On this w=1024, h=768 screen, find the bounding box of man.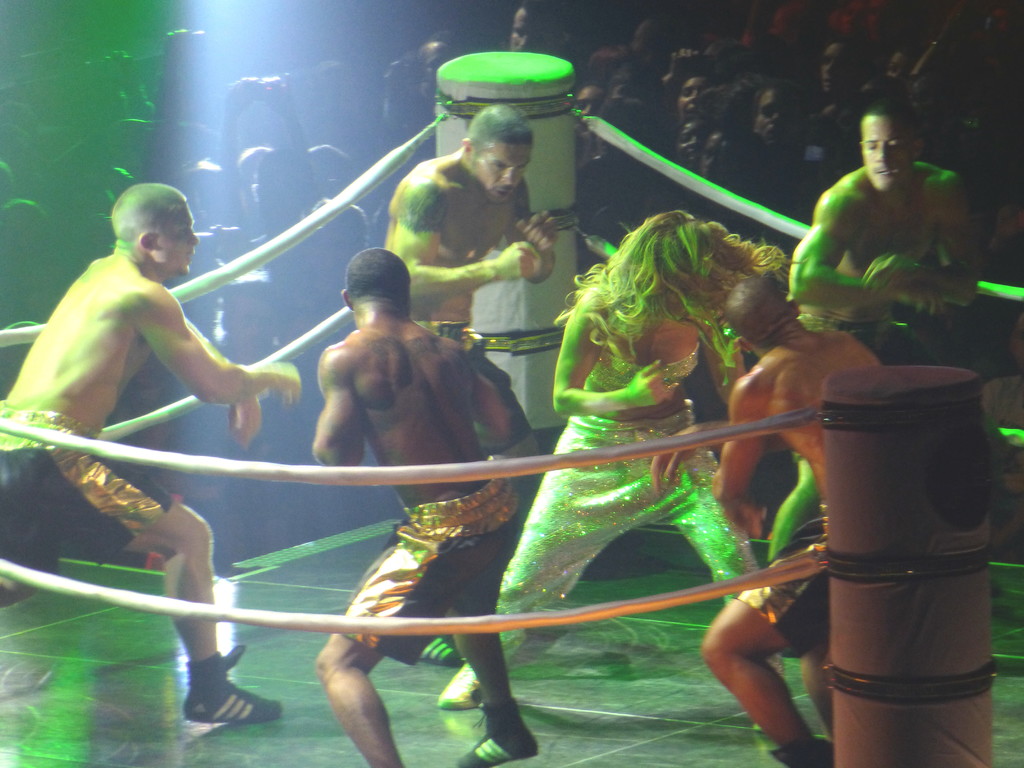
Bounding box: box=[383, 104, 559, 669].
